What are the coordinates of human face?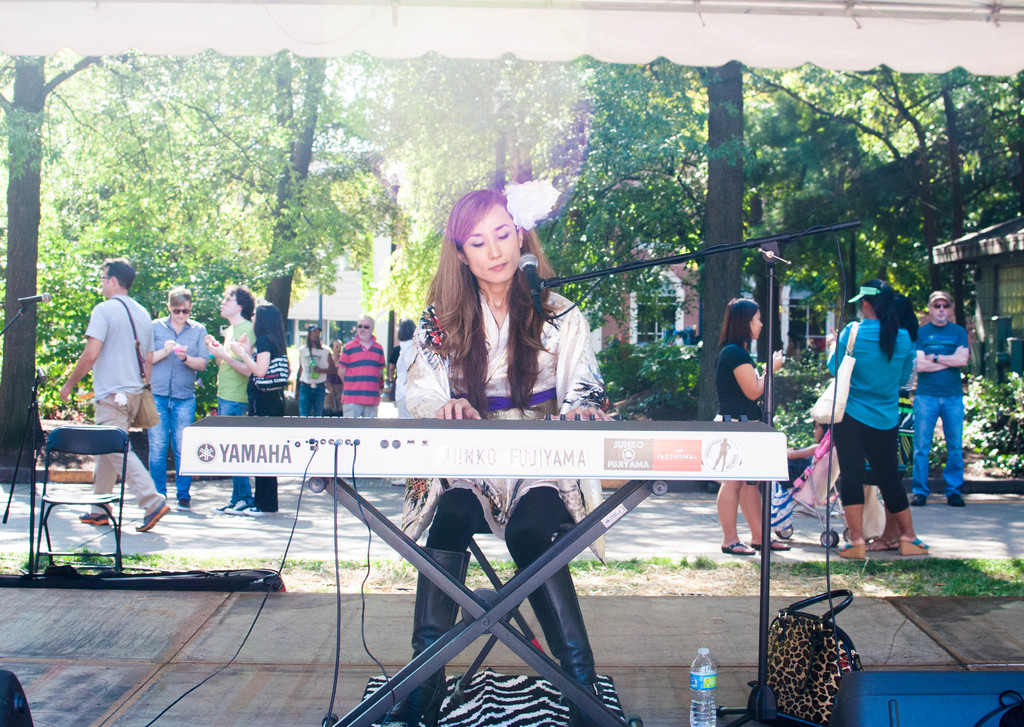
(x1=218, y1=293, x2=239, y2=317).
